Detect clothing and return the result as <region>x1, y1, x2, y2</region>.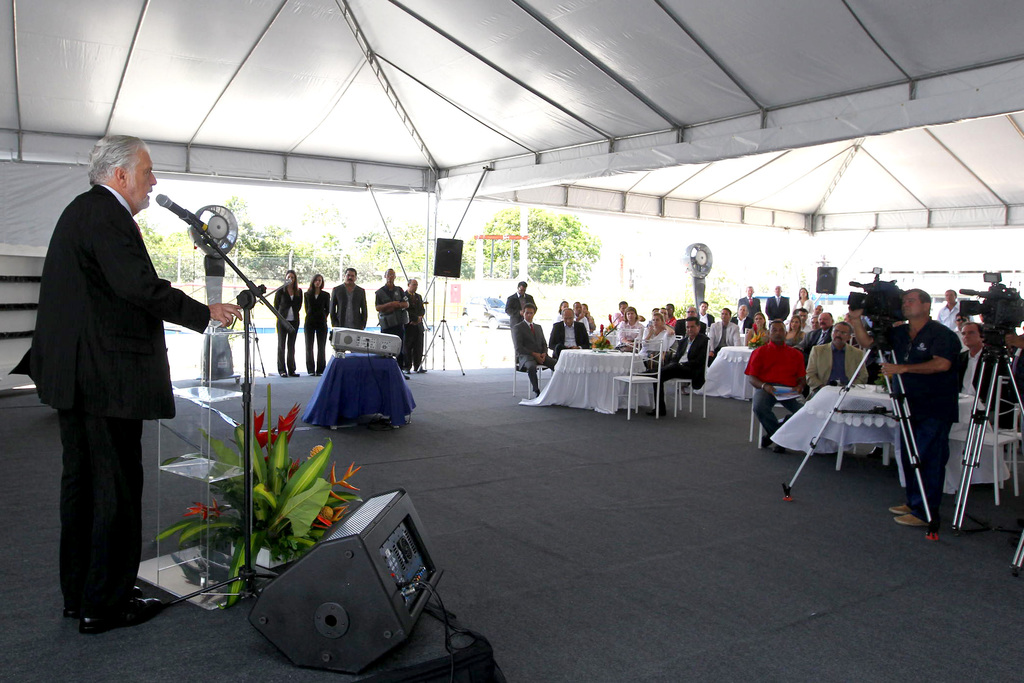
<region>766, 294, 789, 323</region>.
